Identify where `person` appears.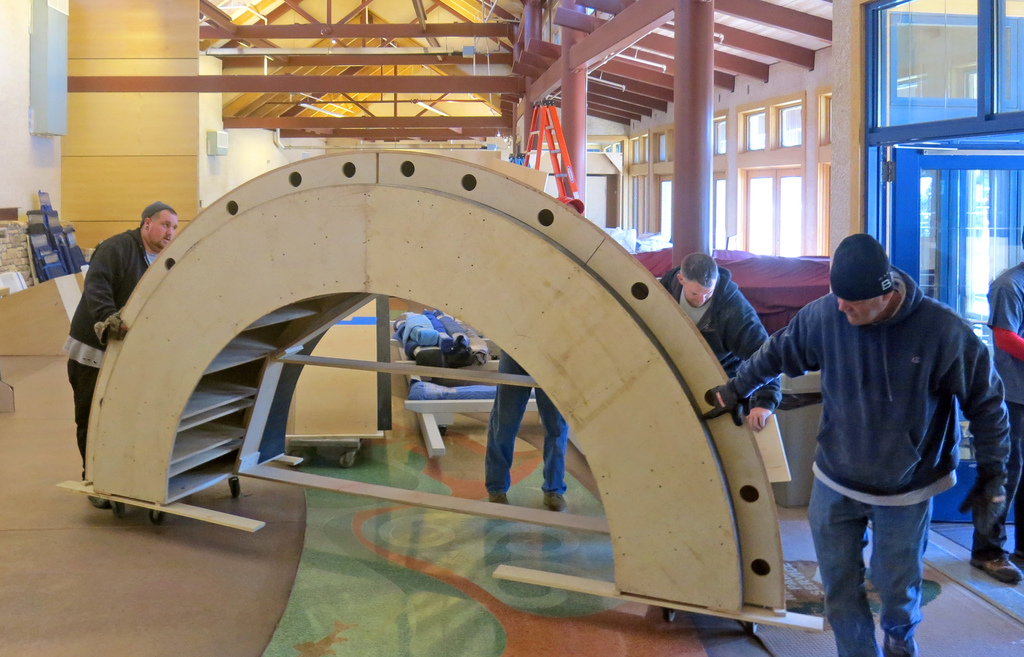
Appears at <box>715,227,1006,656</box>.
